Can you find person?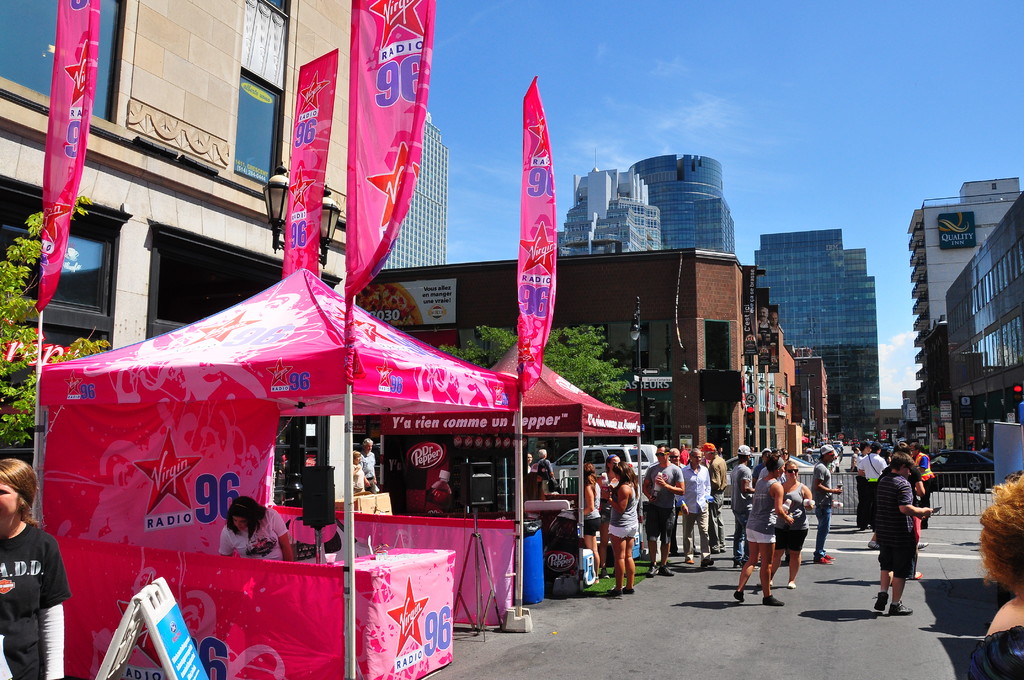
Yes, bounding box: {"x1": 810, "y1": 440, "x2": 839, "y2": 558}.
